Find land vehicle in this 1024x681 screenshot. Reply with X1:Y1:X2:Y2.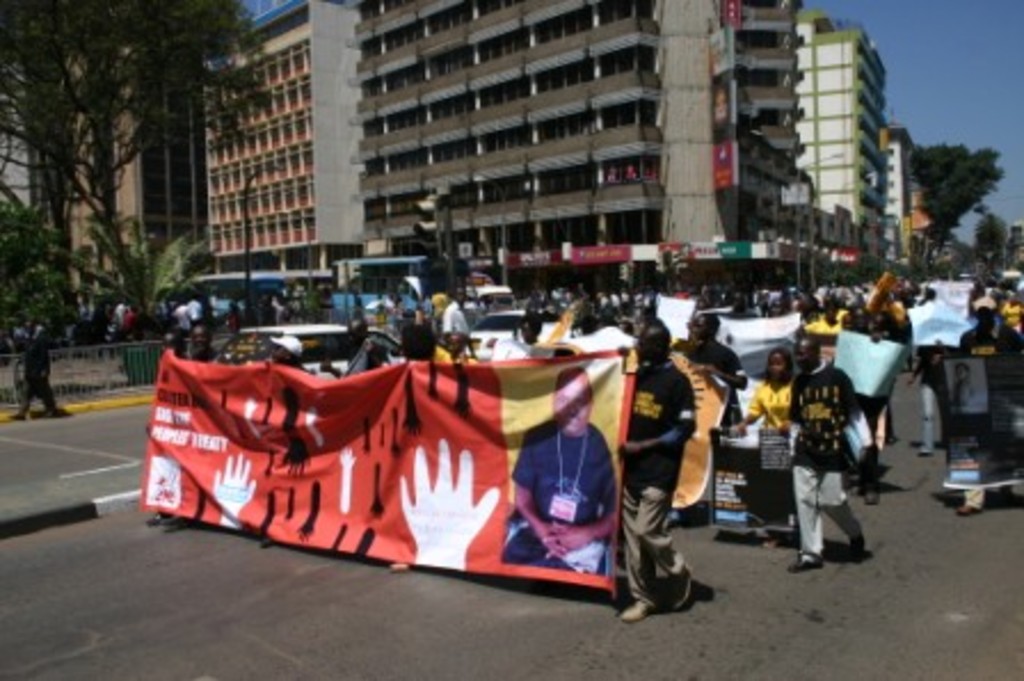
213:327:347:379.
